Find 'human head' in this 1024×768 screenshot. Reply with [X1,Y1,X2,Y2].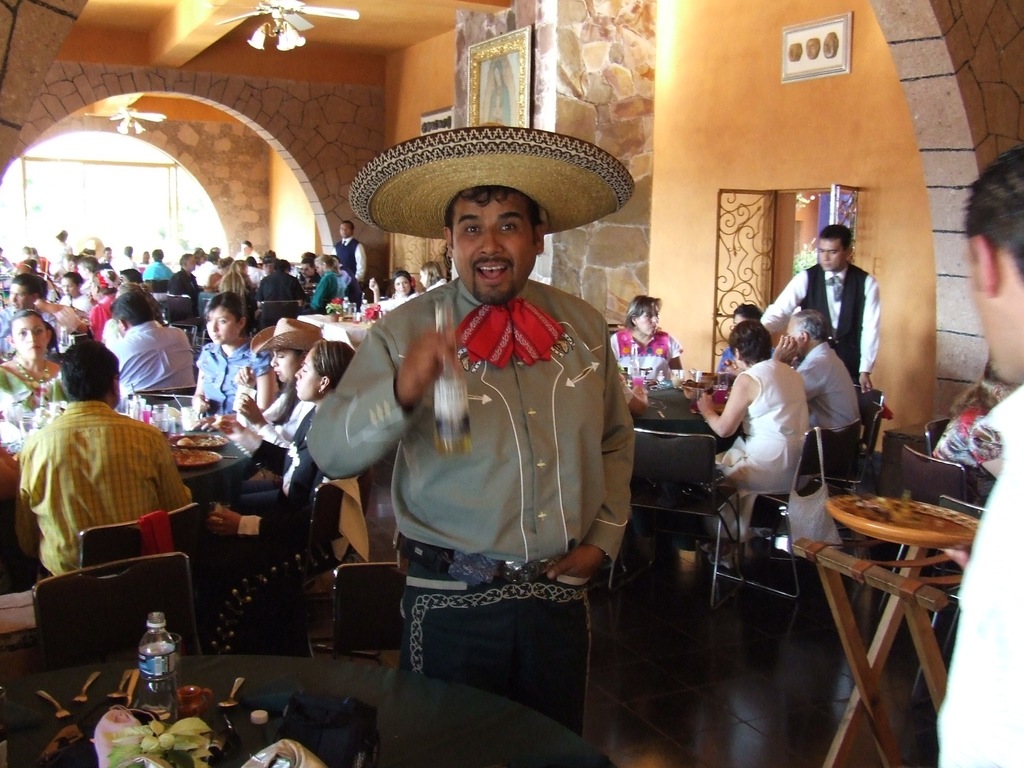
[109,292,157,337].
